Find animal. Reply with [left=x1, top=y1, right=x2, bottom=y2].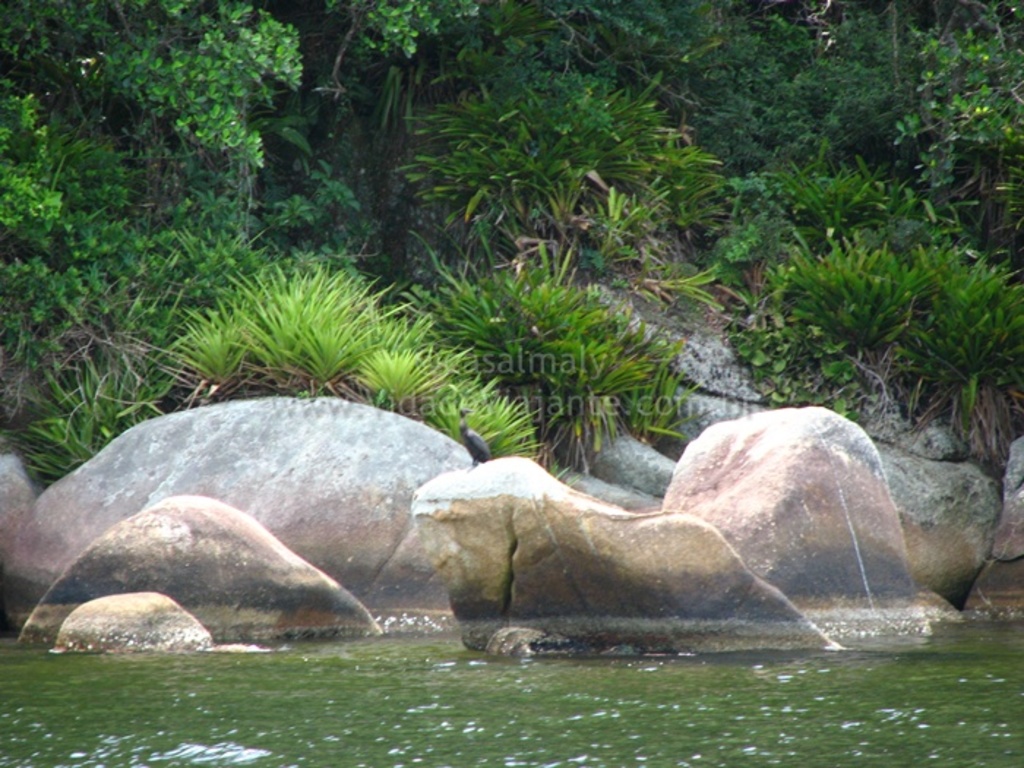
[left=459, top=405, right=490, bottom=464].
